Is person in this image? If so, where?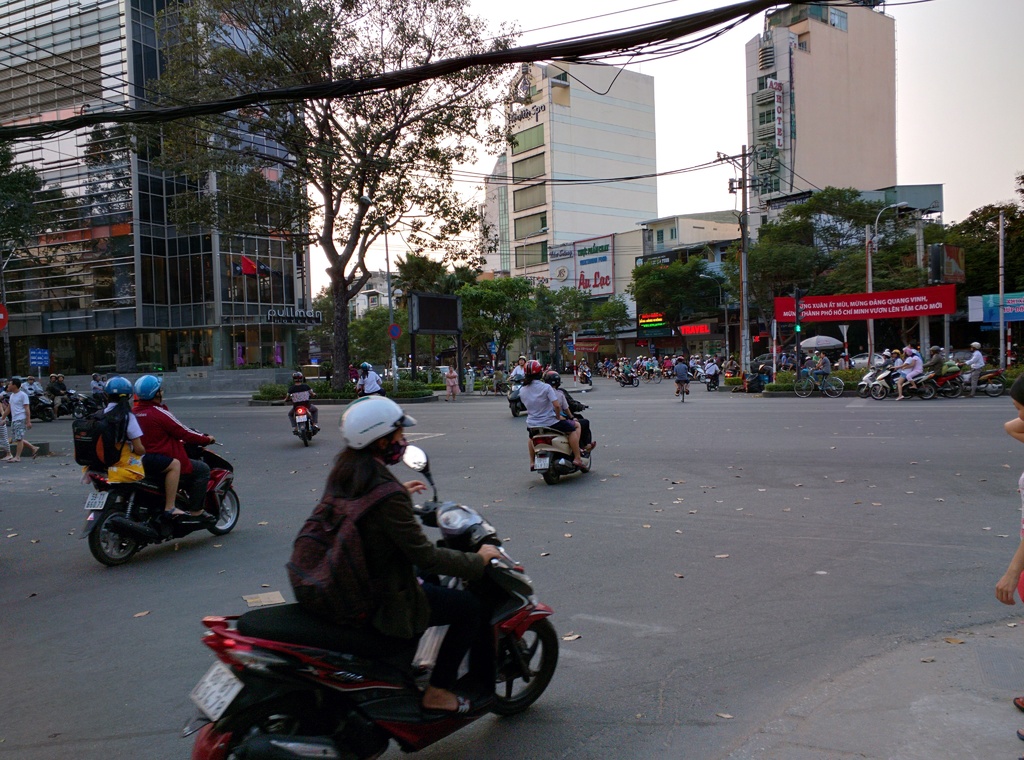
Yes, at region(940, 341, 983, 391).
